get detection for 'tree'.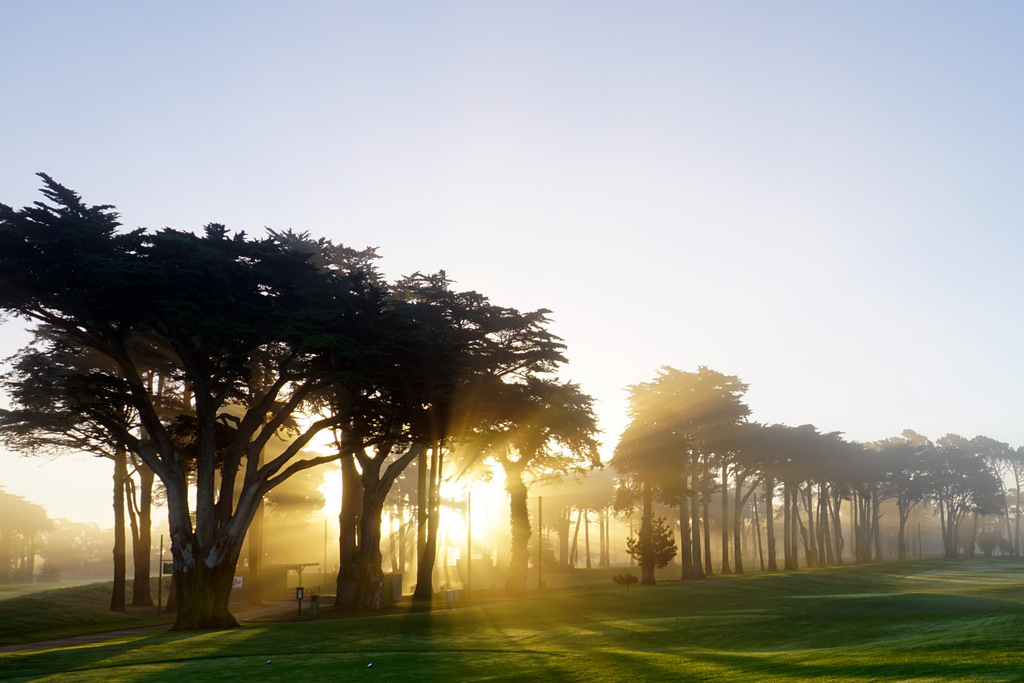
Detection: detection(809, 419, 865, 569).
